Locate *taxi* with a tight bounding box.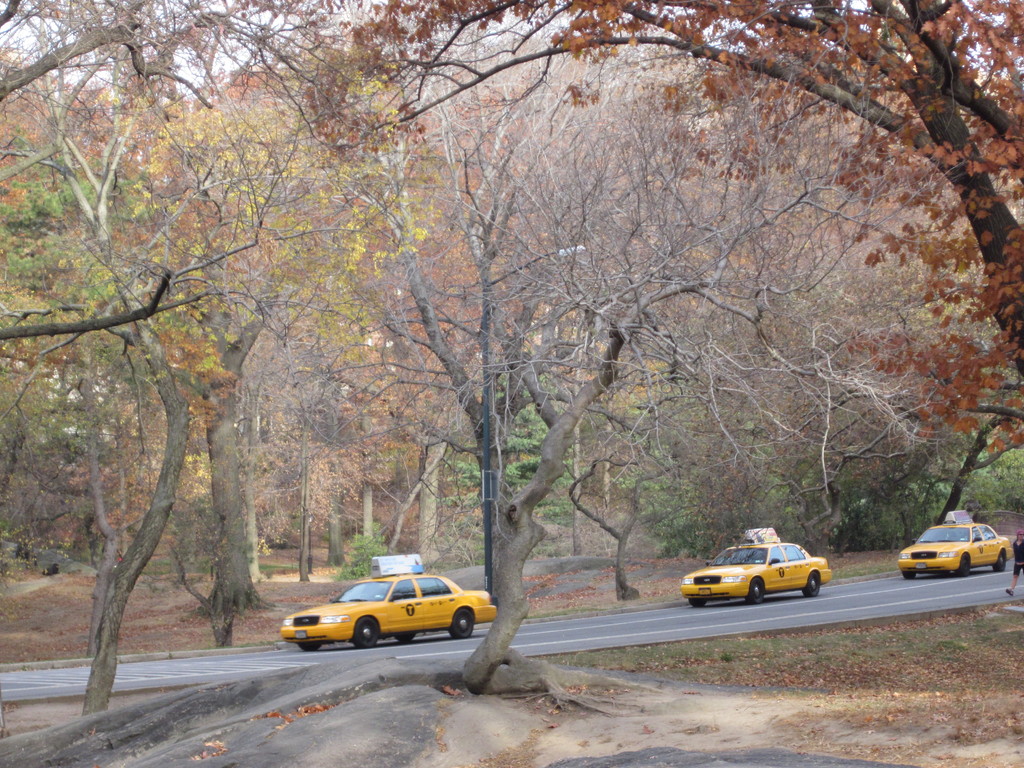
[900, 508, 1017, 579].
